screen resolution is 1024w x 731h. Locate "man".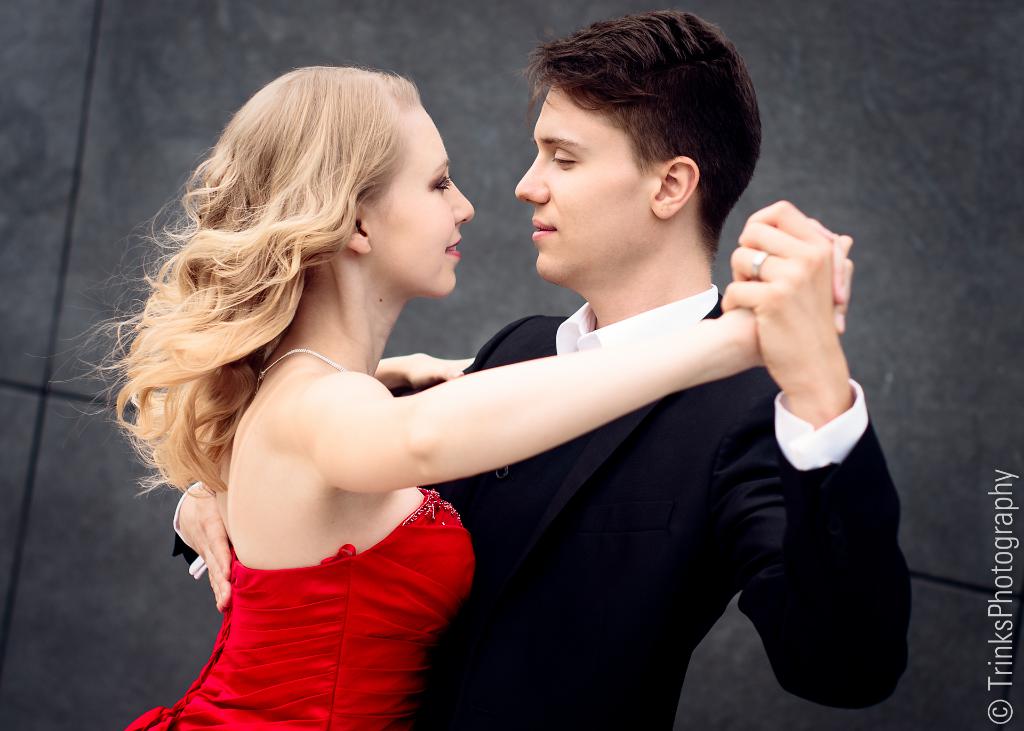
<region>242, 35, 885, 711</region>.
